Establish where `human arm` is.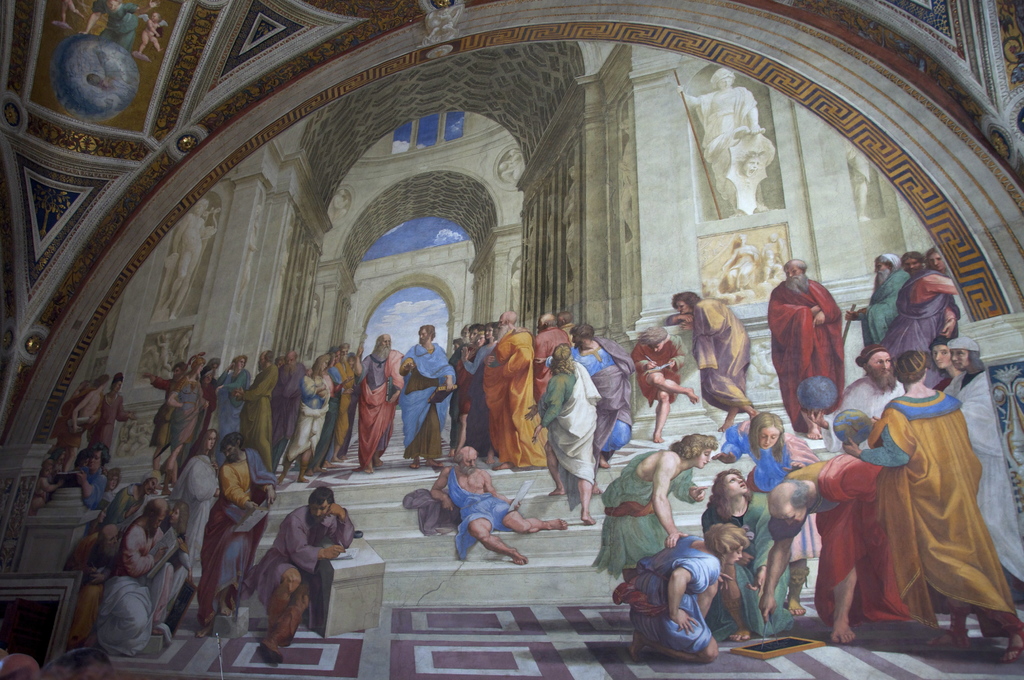
Established at 484:460:520:508.
